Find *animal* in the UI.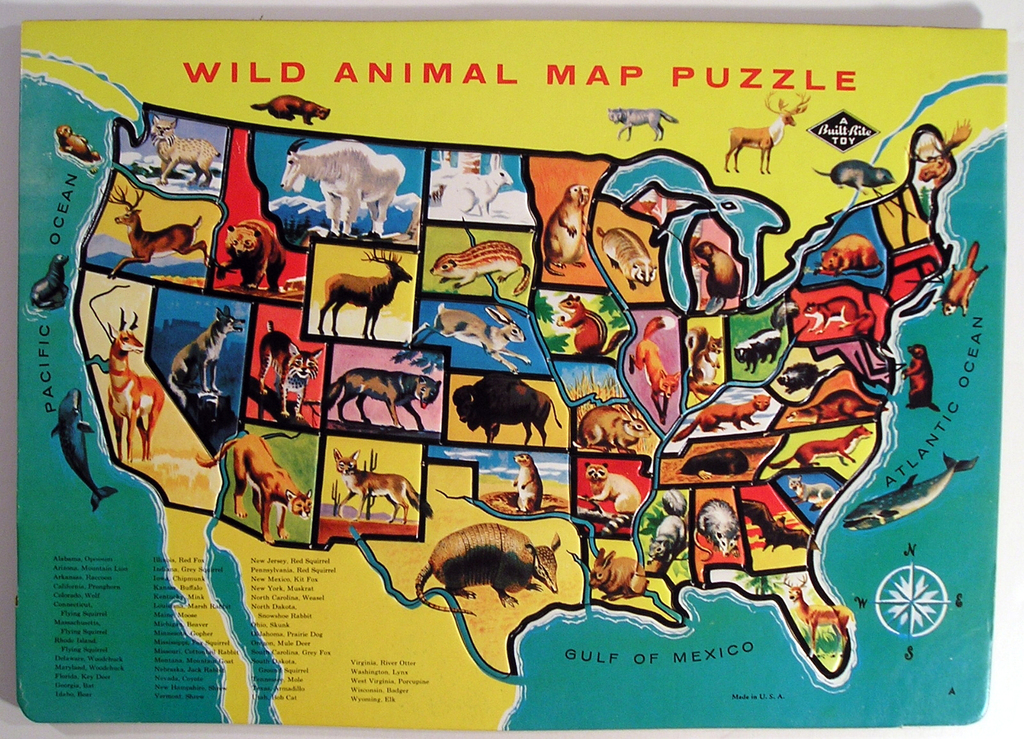
UI element at 213/216/294/289.
